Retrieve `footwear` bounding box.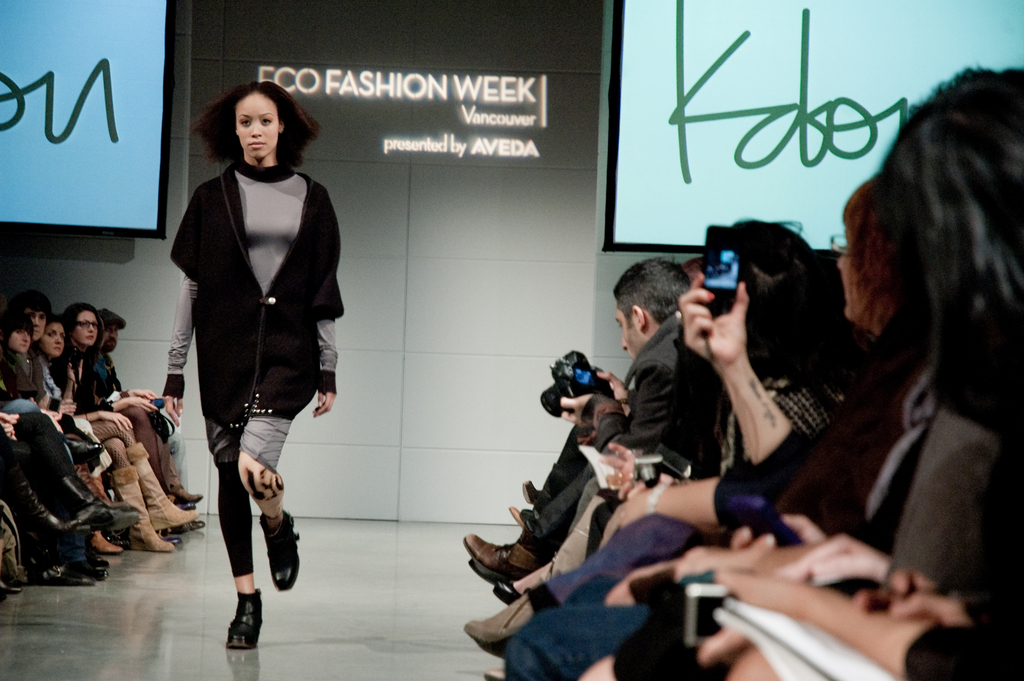
Bounding box: bbox=(255, 511, 301, 593).
